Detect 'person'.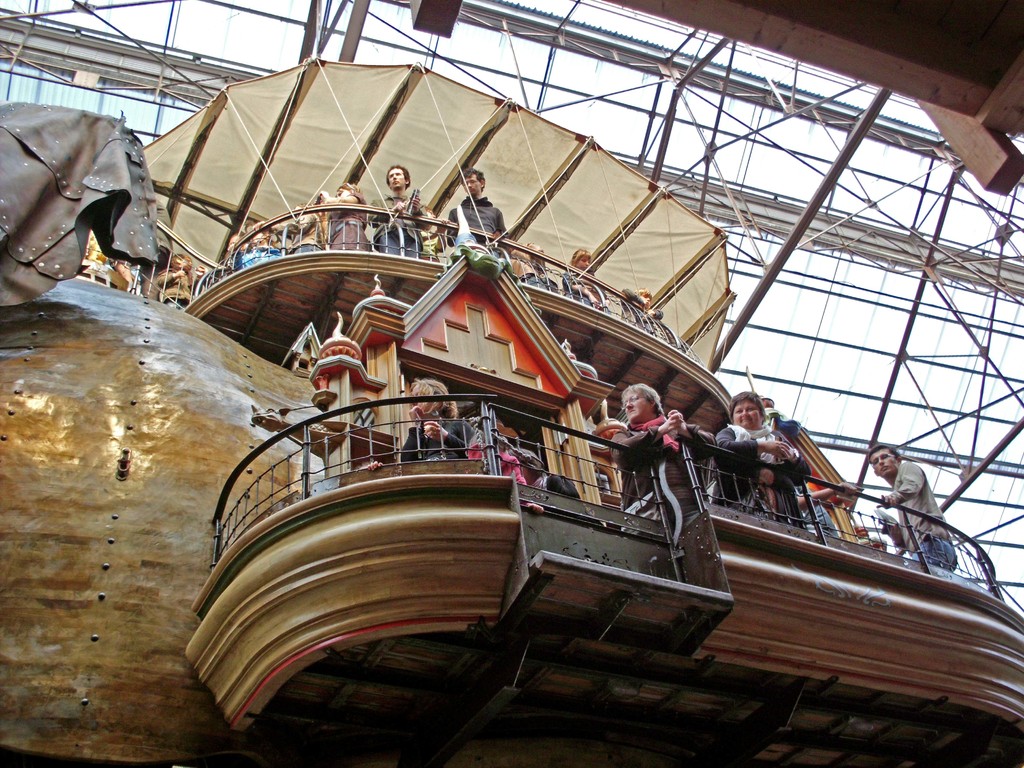
Detected at detection(603, 383, 718, 534).
